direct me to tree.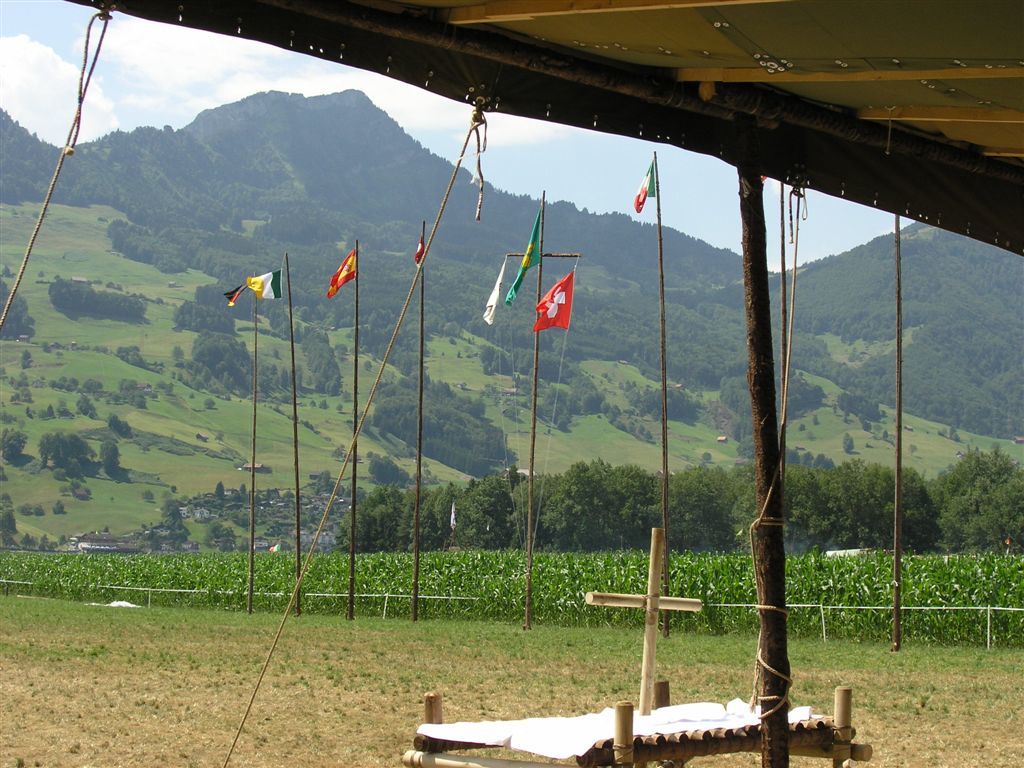
Direction: box=[0, 425, 28, 460].
